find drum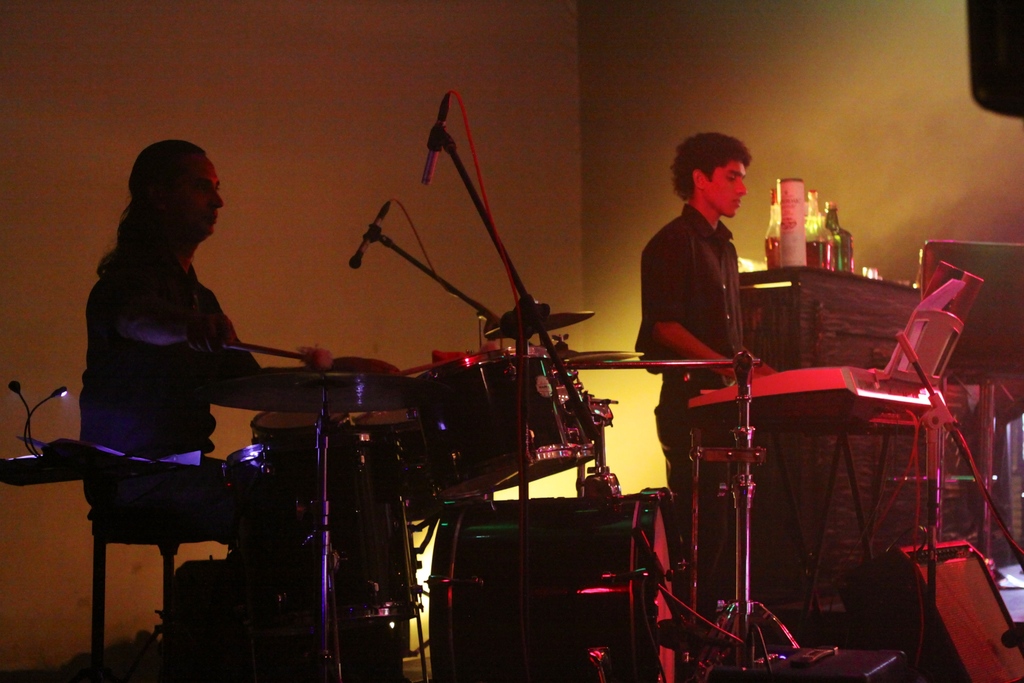
<bbox>422, 495, 684, 682</bbox>
